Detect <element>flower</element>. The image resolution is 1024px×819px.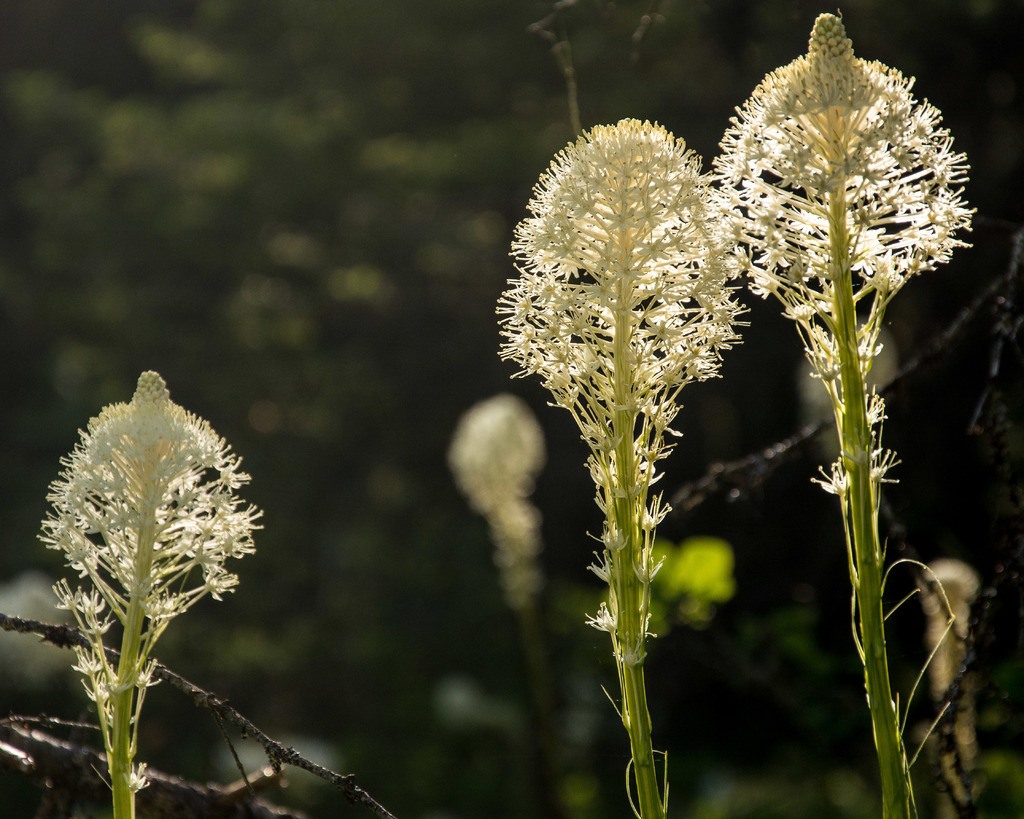
select_region(39, 368, 251, 684).
